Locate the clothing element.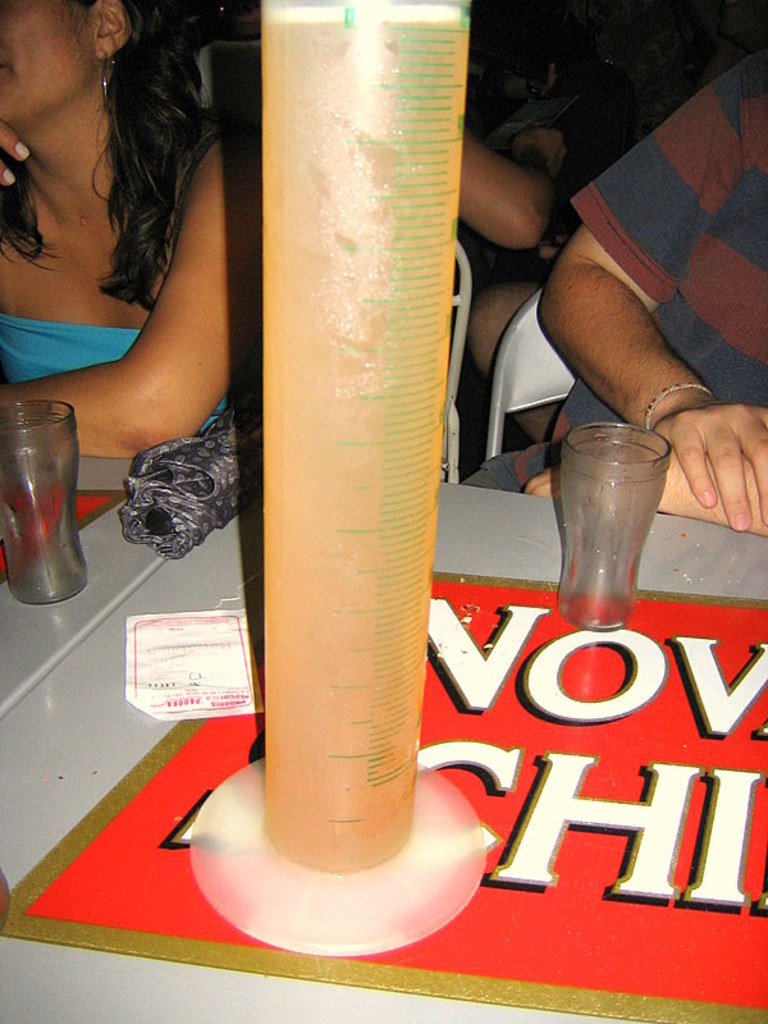
Element bbox: 0:312:230:438.
